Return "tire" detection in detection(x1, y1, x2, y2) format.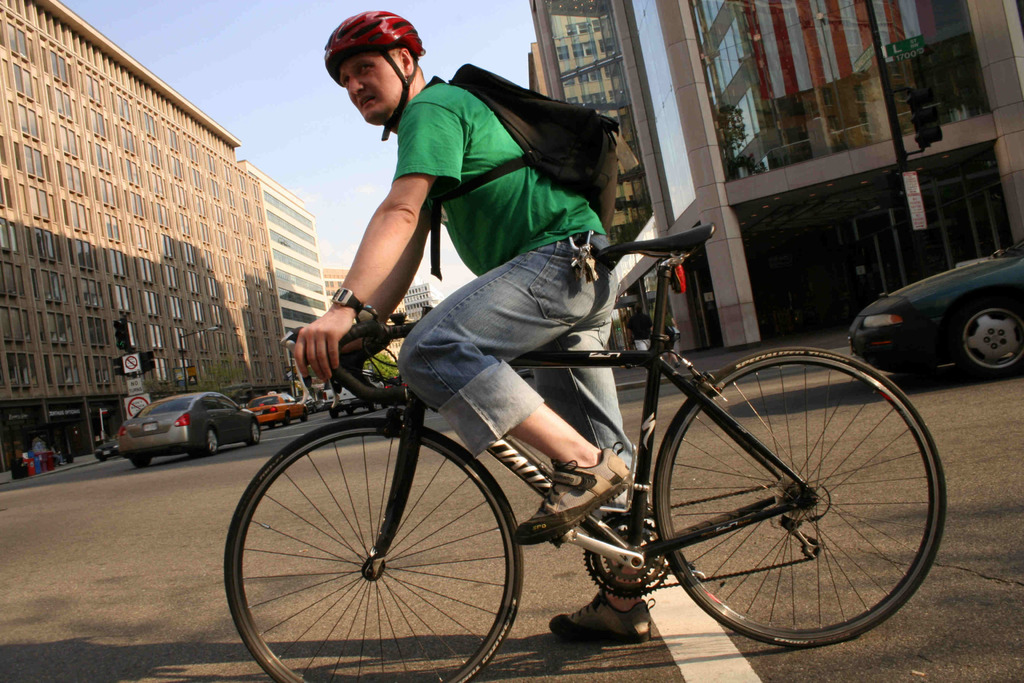
detection(205, 423, 222, 457).
